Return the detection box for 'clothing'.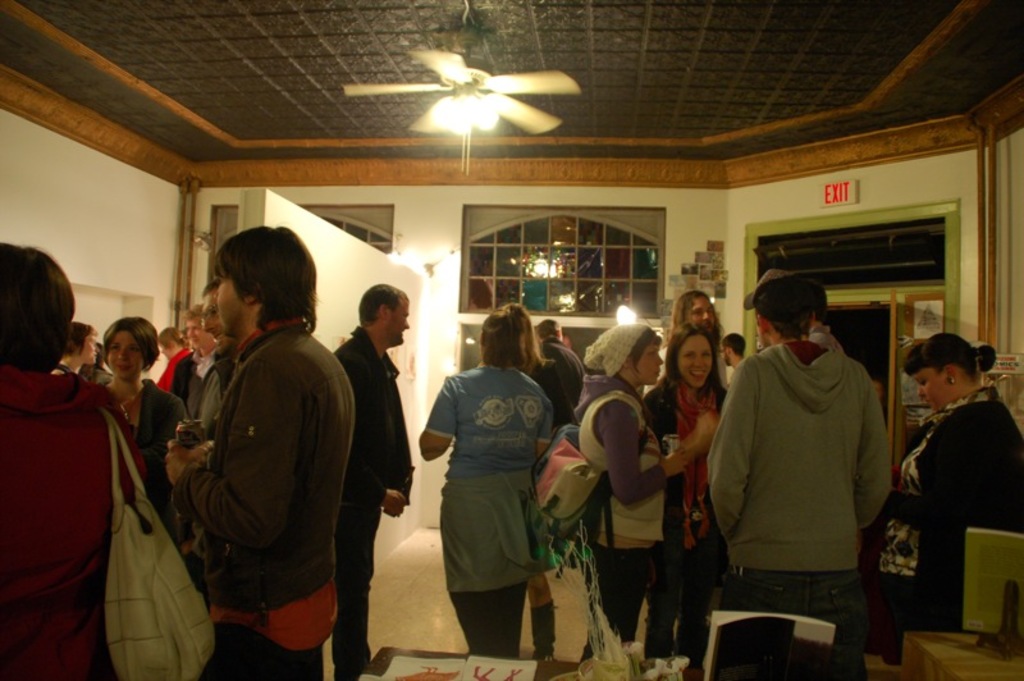
<box>422,362,558,659</box>.
